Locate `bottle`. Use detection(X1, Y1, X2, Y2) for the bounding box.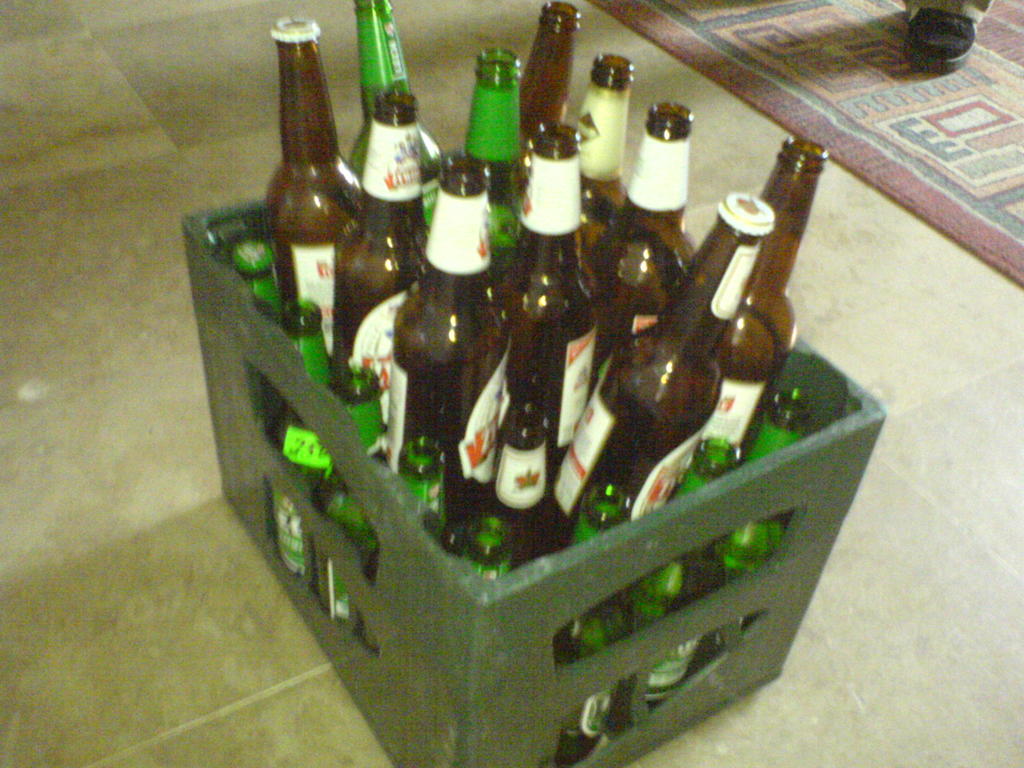
detection(660, 140, 823, 499).
